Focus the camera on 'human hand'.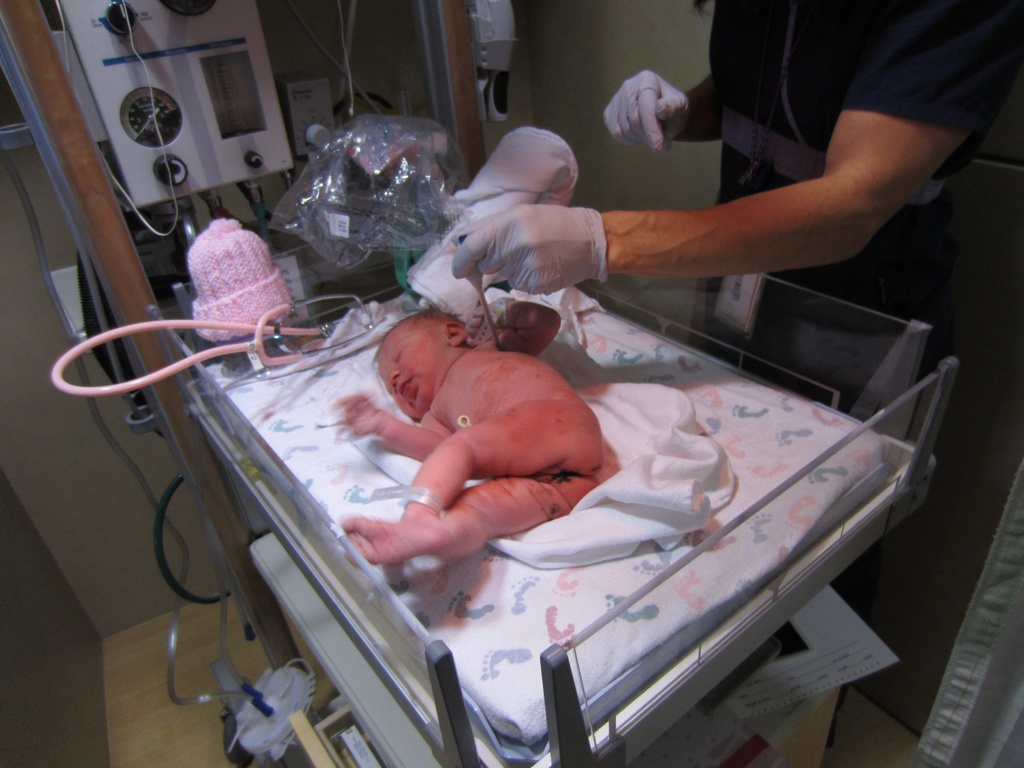
Focus region: (x1=601, y1=69, x2=691, y2=151).
